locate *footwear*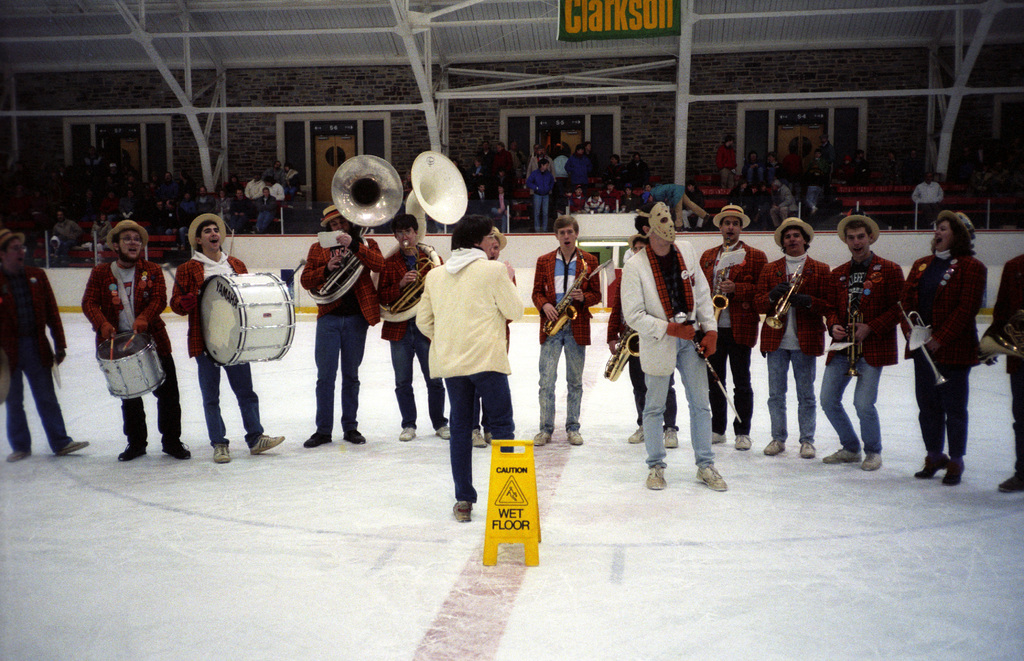
bbox=(248, 434, 283, 456)
